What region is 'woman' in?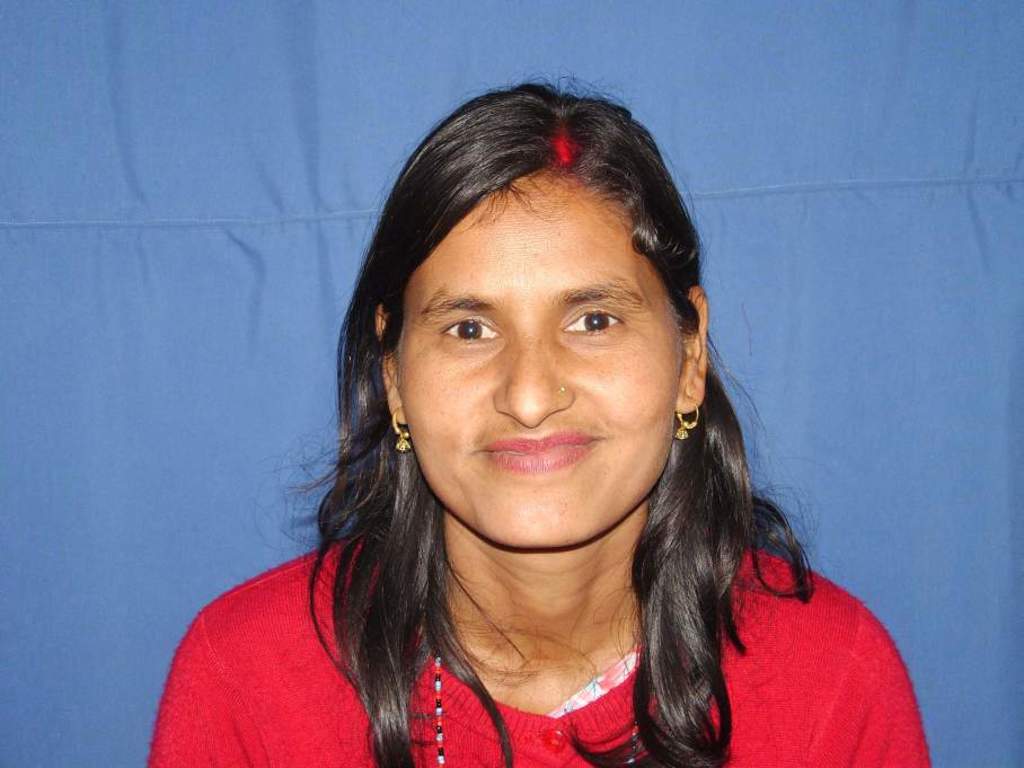
rect(139, 73, 928, 767).
